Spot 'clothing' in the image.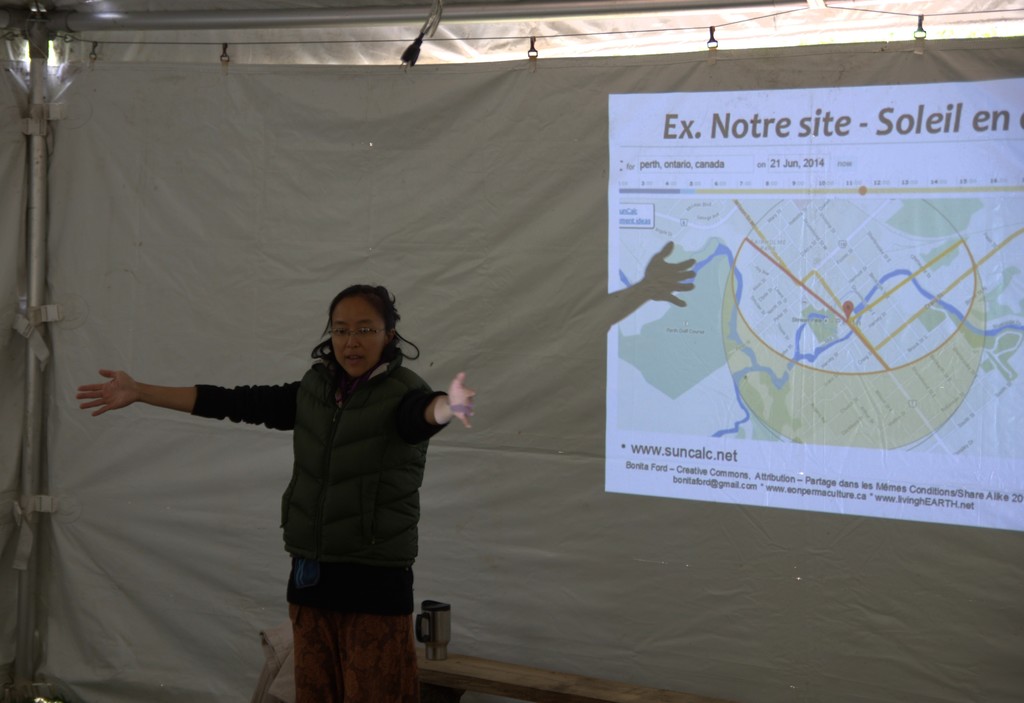
'clothing' found at (195,353,449,699).
